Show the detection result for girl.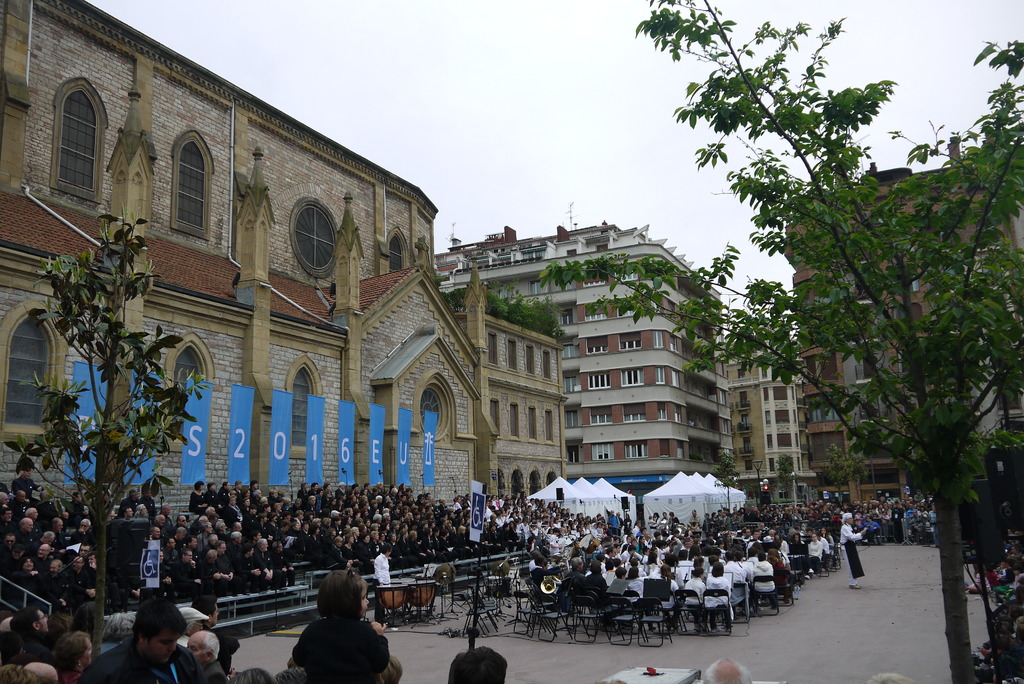
rect(872, 512, 879, 519).
